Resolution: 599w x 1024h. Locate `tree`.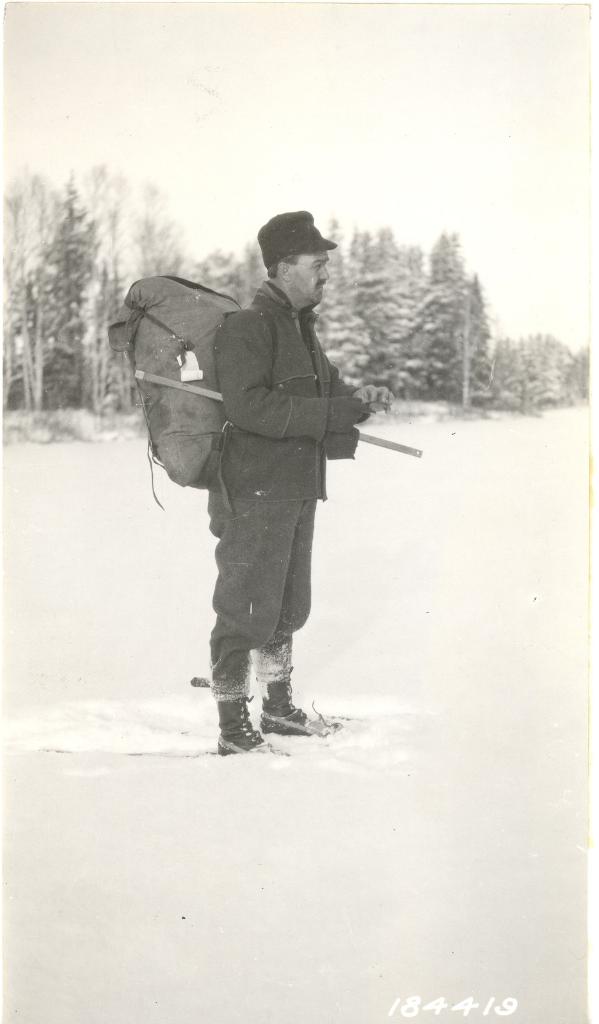
locate(92, 161, 156, 428).
